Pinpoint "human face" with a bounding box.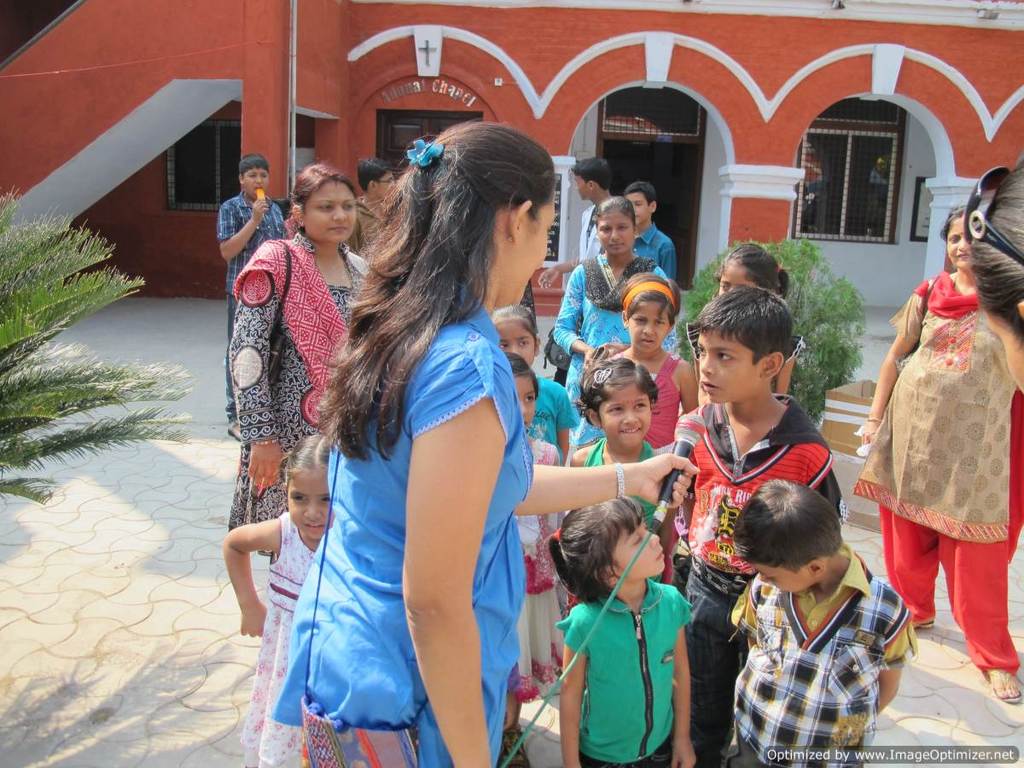
569,175,595,201.
